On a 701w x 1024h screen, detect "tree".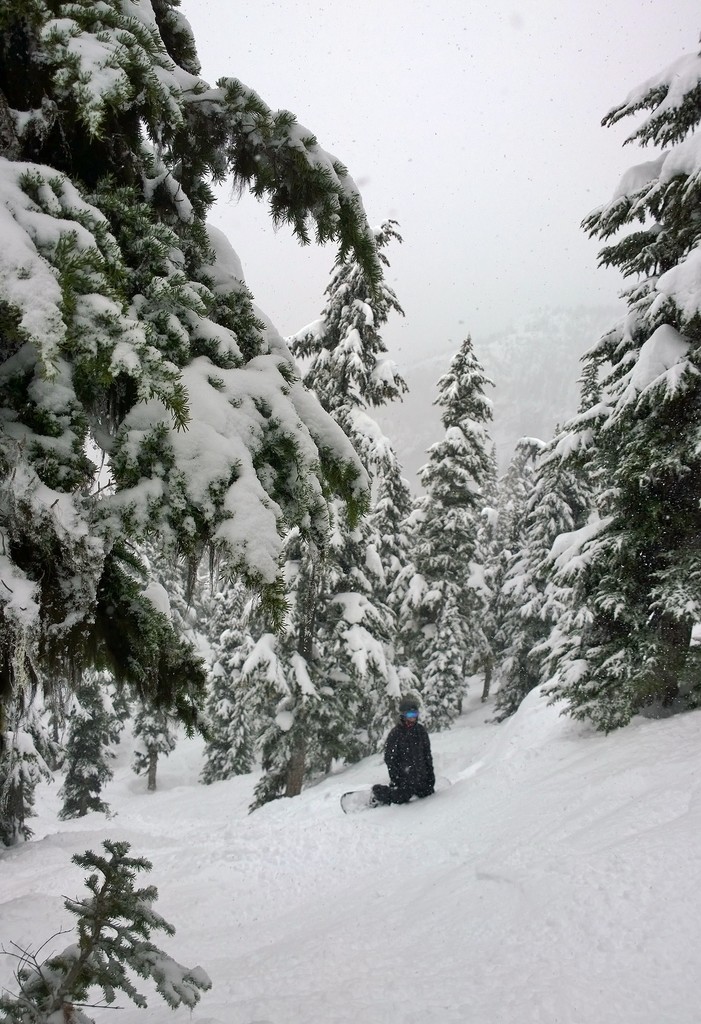
x1=389 y1=332 x2=497 y2=715.
